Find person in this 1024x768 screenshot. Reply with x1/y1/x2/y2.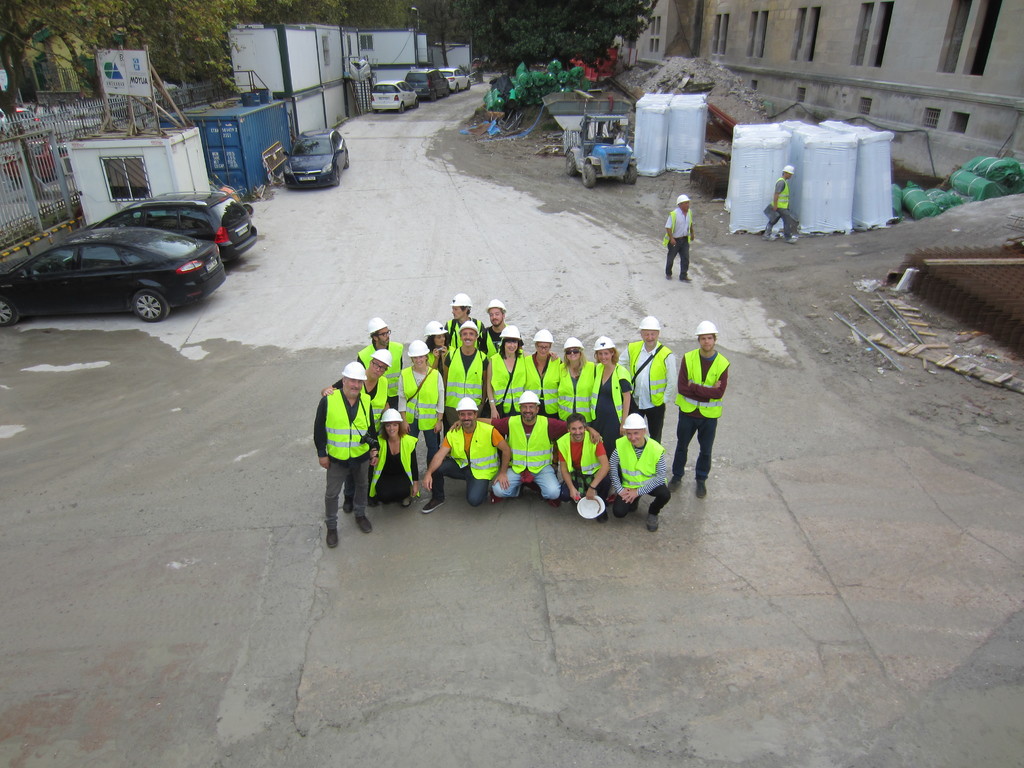
315/362/383/557.
